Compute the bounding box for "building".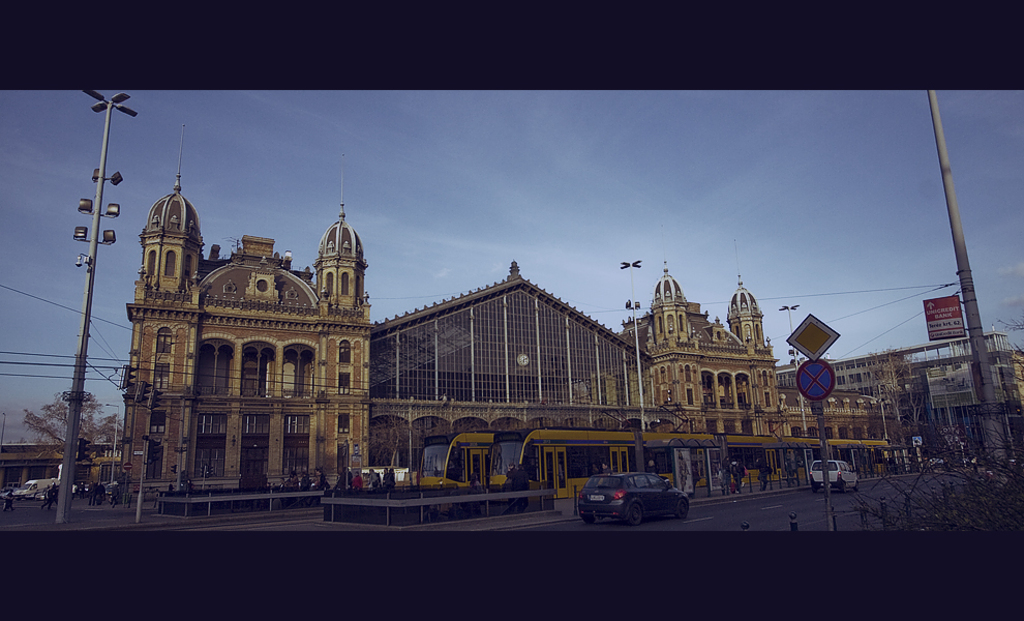
778, 333, 1023, 465.
